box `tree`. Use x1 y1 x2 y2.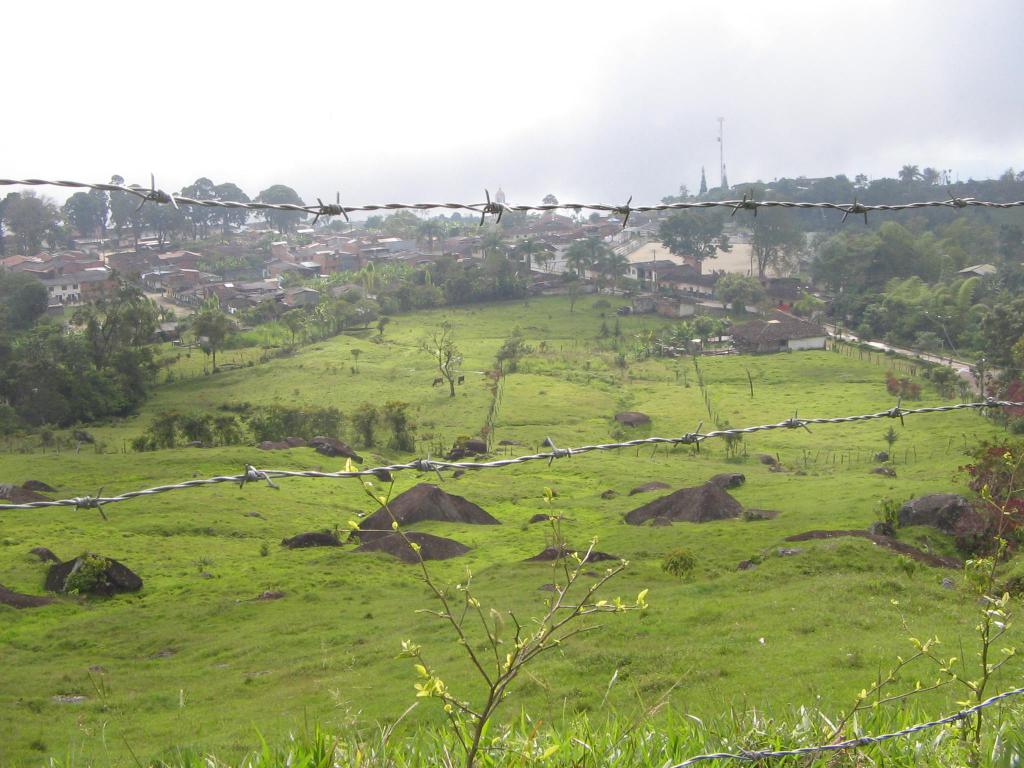
191 307 248 367.
